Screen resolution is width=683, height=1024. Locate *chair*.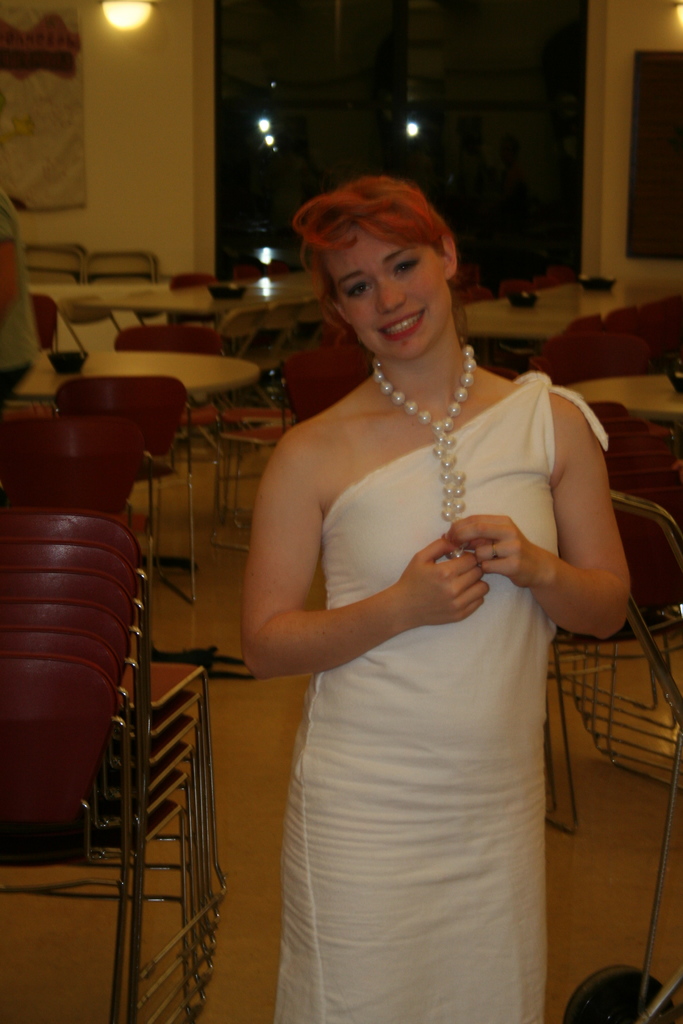
l=525, t=292, r=682, b=383.
